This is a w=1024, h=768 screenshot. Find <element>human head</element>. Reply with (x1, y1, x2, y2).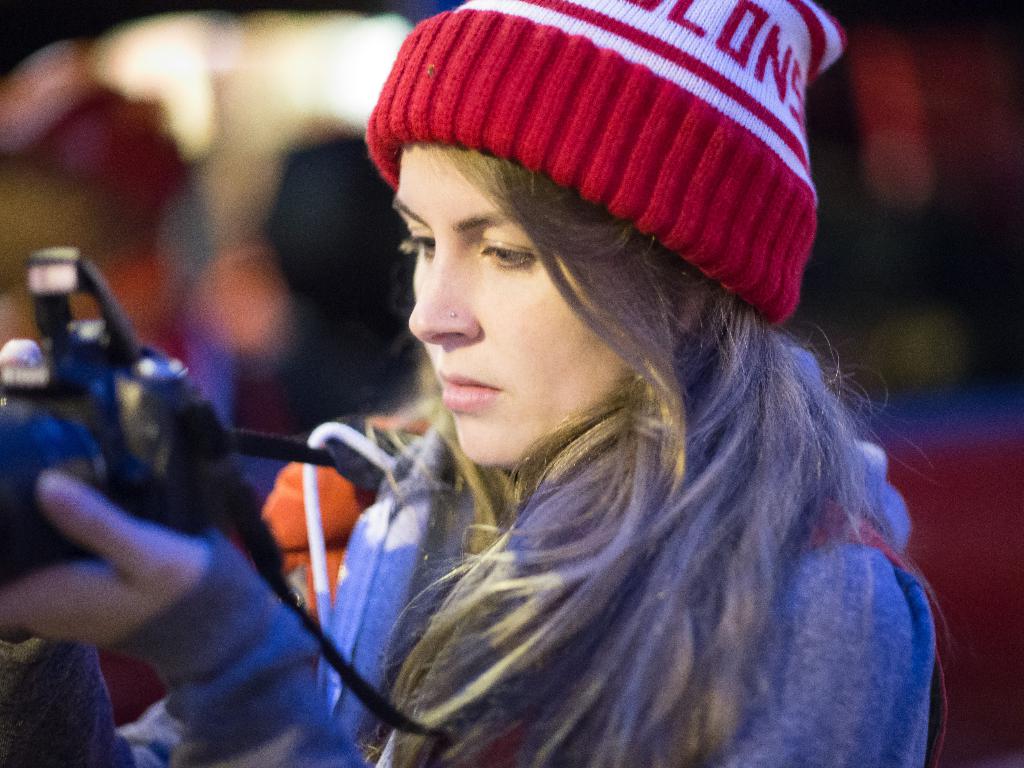
(329, 22, 851, 367).
